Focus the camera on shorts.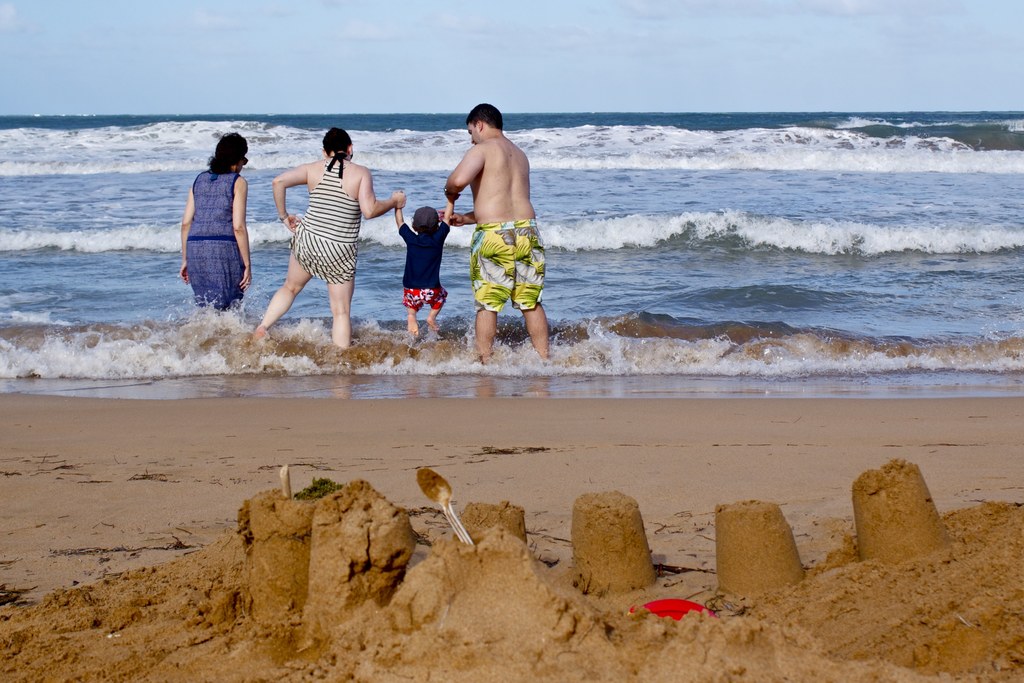
Focus region: BBox(468, 220, 547, 315).
